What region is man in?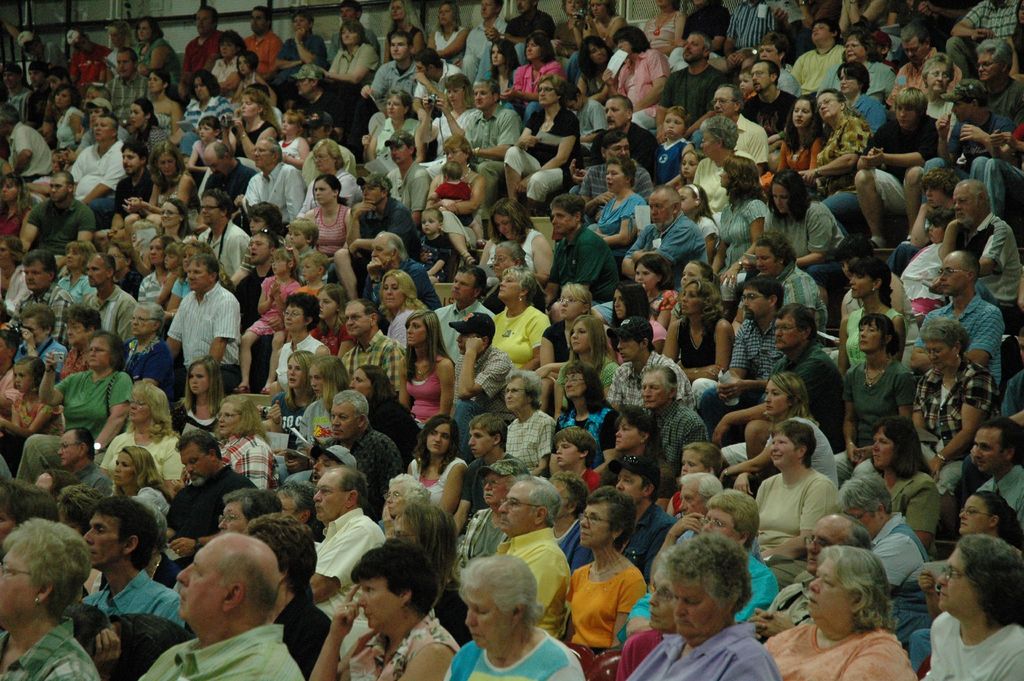
205, 137, 302, 225.
